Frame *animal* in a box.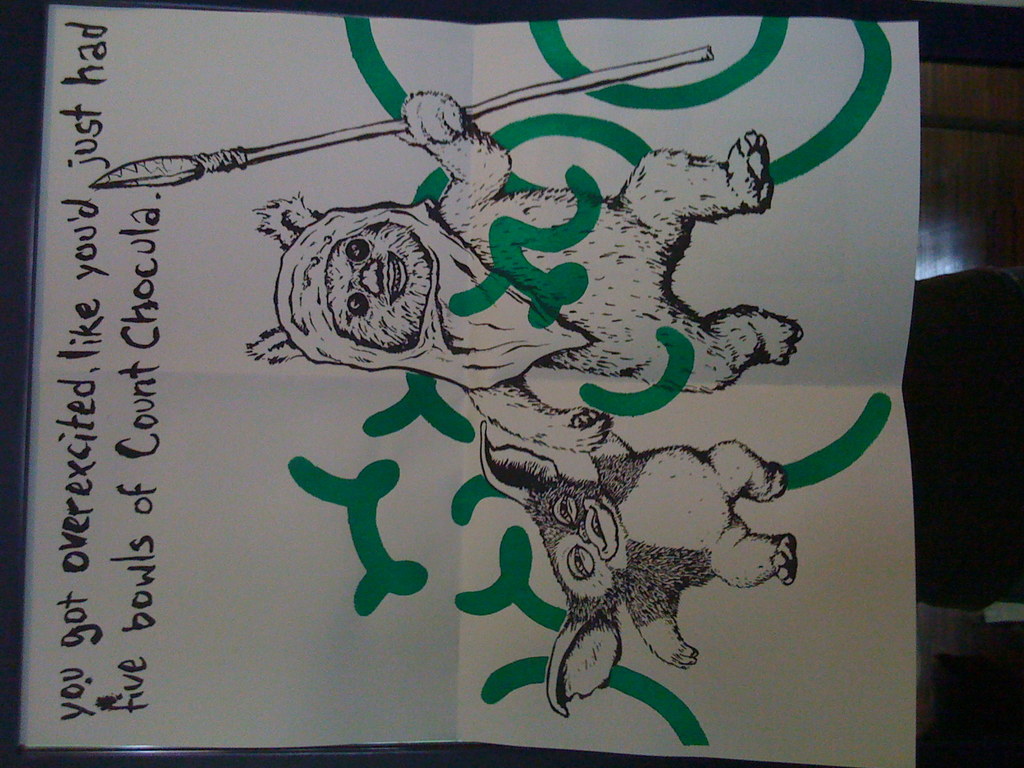
bbox=[478, 409, 797, 705].
